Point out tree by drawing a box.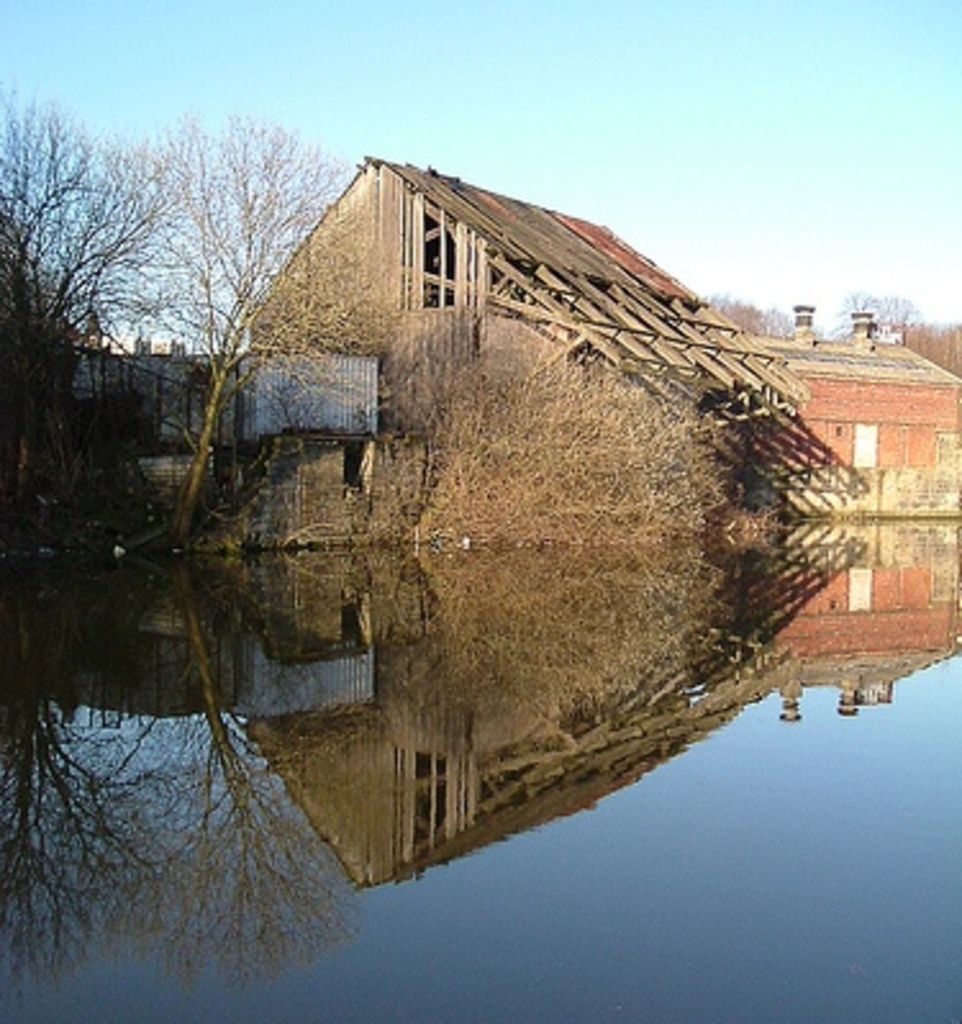
[123, 110, 372, 557].
